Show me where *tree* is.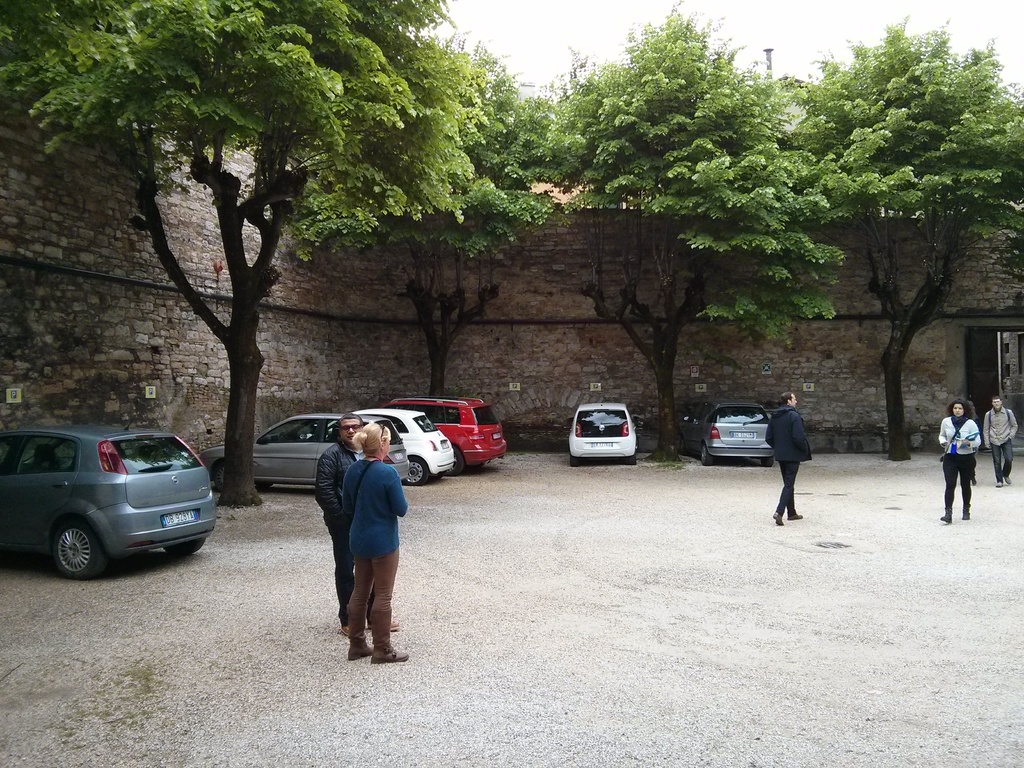
*tree* is at (left=290, top=31, right=574, bottom=424).
